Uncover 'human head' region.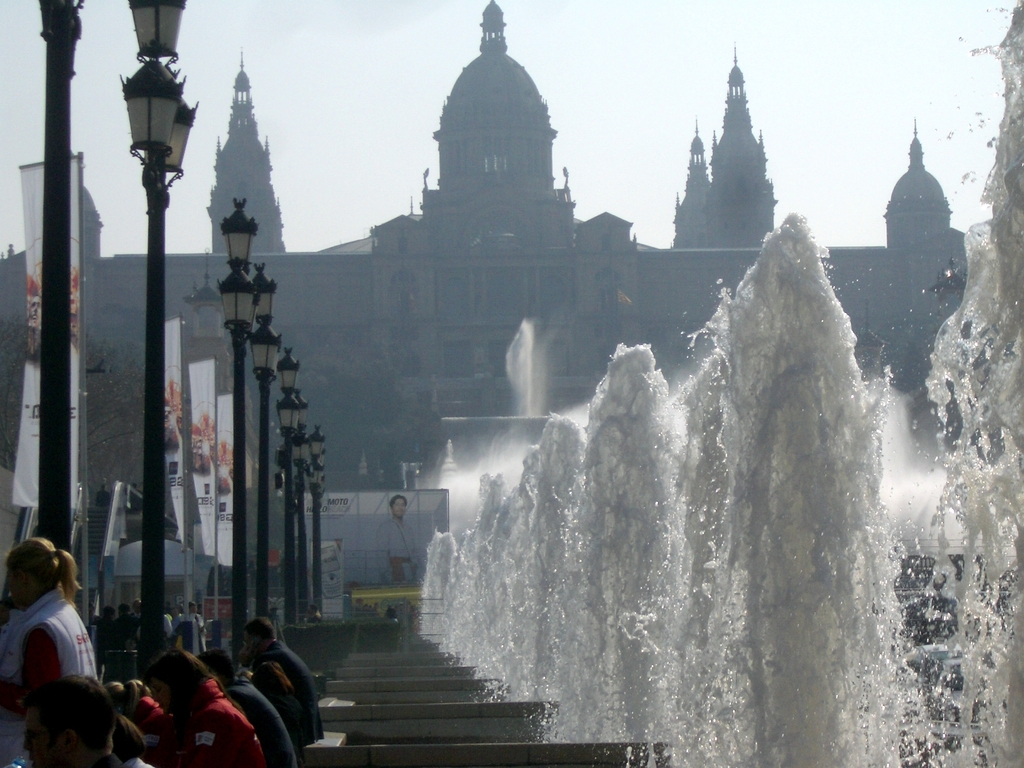
Uncovered: region(120, 602, 129, 614).
